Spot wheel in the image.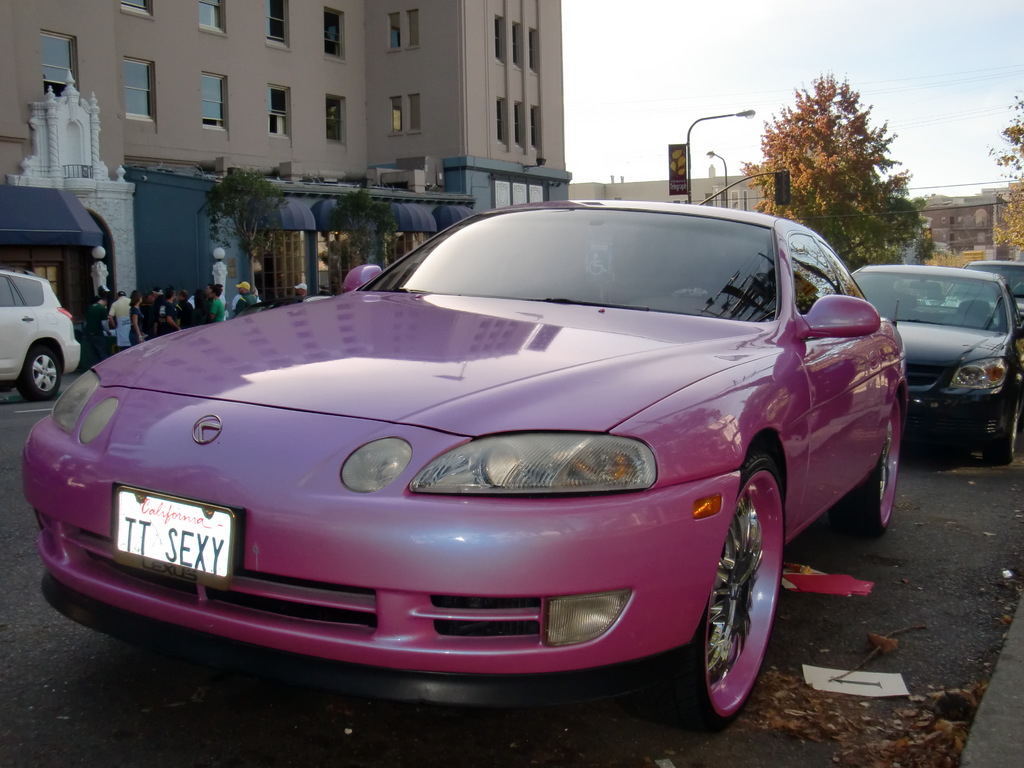
wheel found at 20/348/61/400.
